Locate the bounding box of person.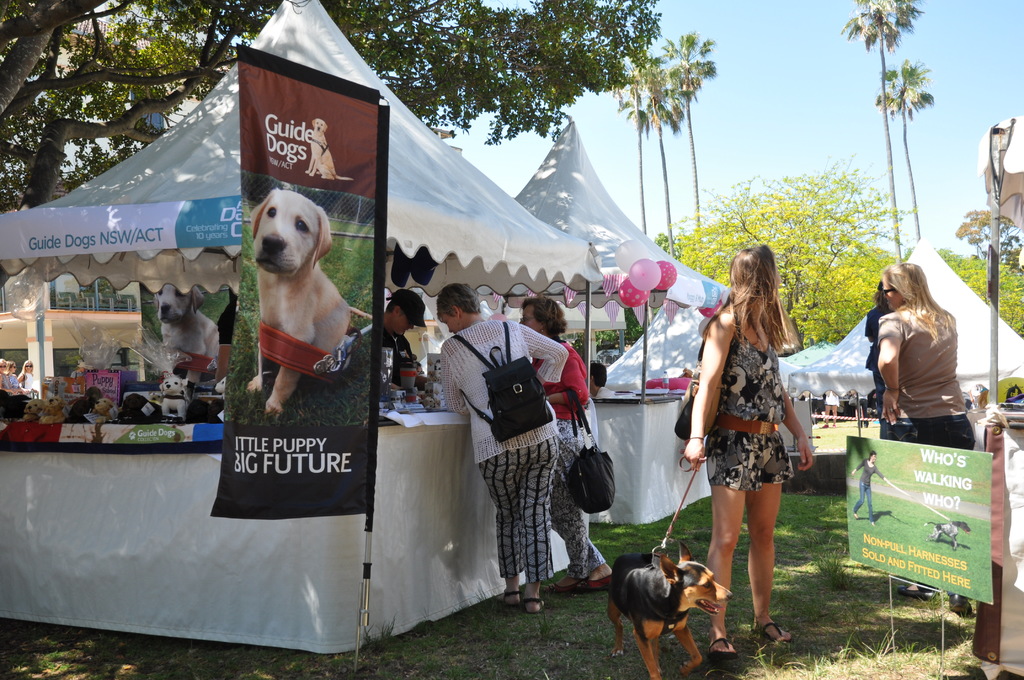
Bounding box: pyautogui.locateOnScreen(437, 284, 559, 614).
